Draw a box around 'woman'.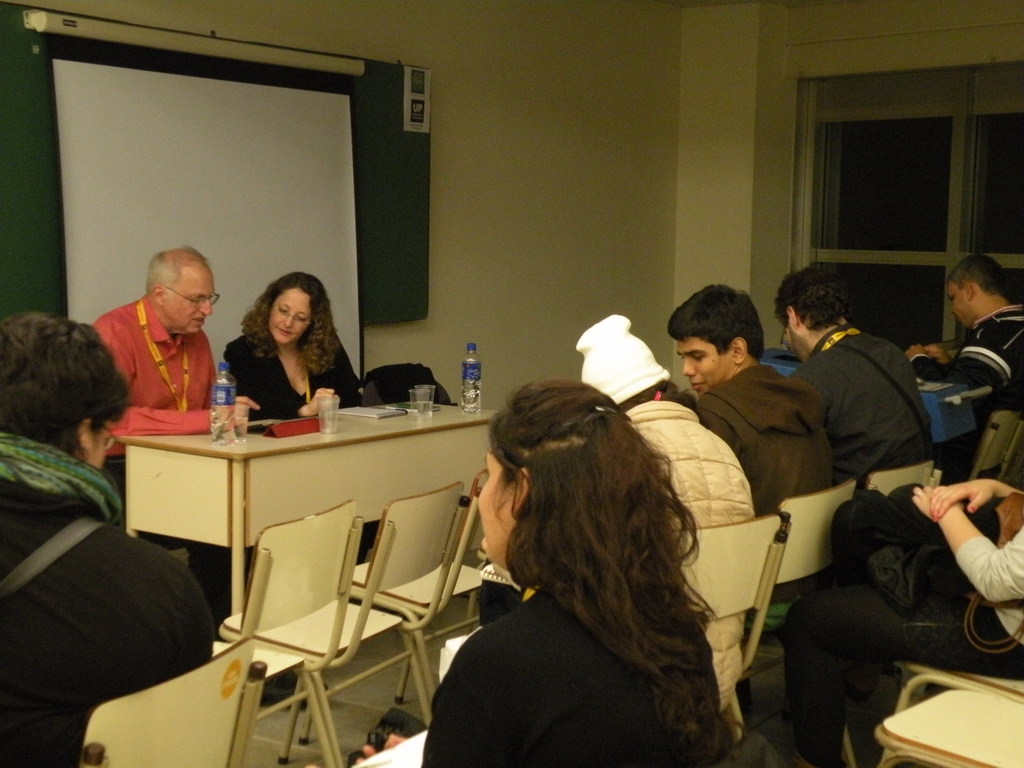
[412, 372, 748, 767].
